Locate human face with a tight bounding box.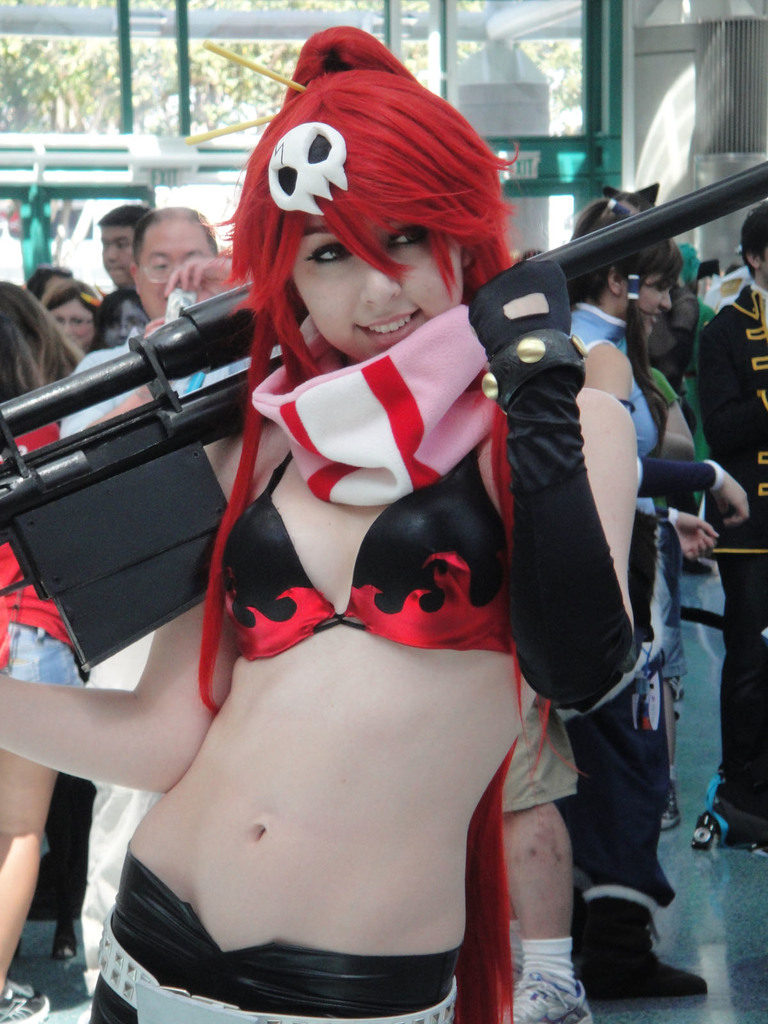
{"x1": 290, "y1": 209, "x2": 463, "y2": 364}.
